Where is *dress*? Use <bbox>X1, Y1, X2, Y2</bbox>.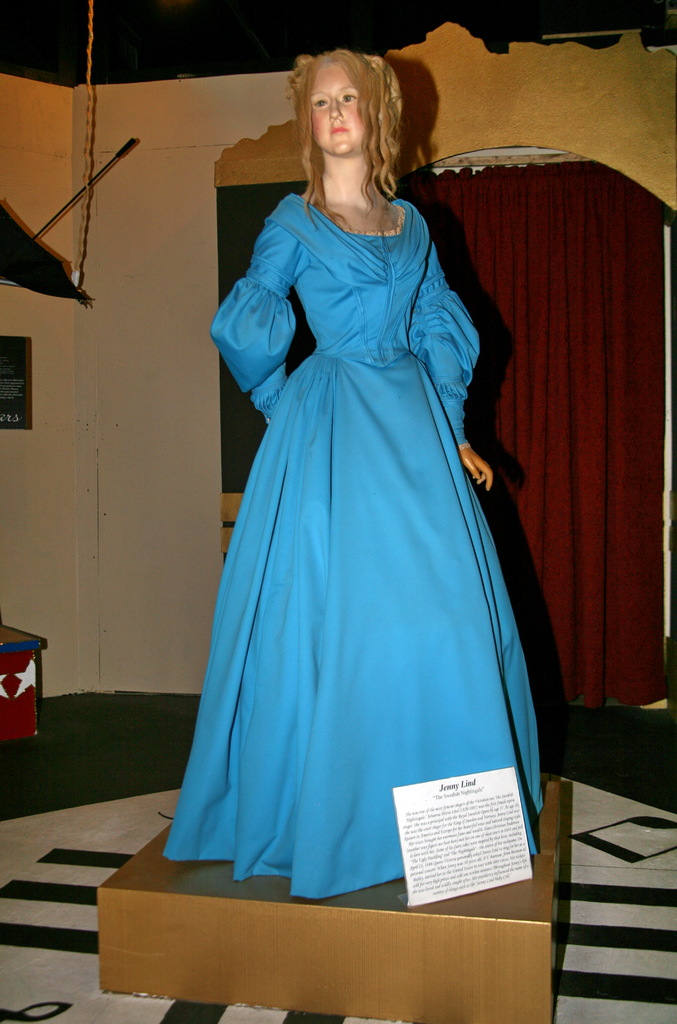
<bbox>163, 198, 546, 900</bbox>.
